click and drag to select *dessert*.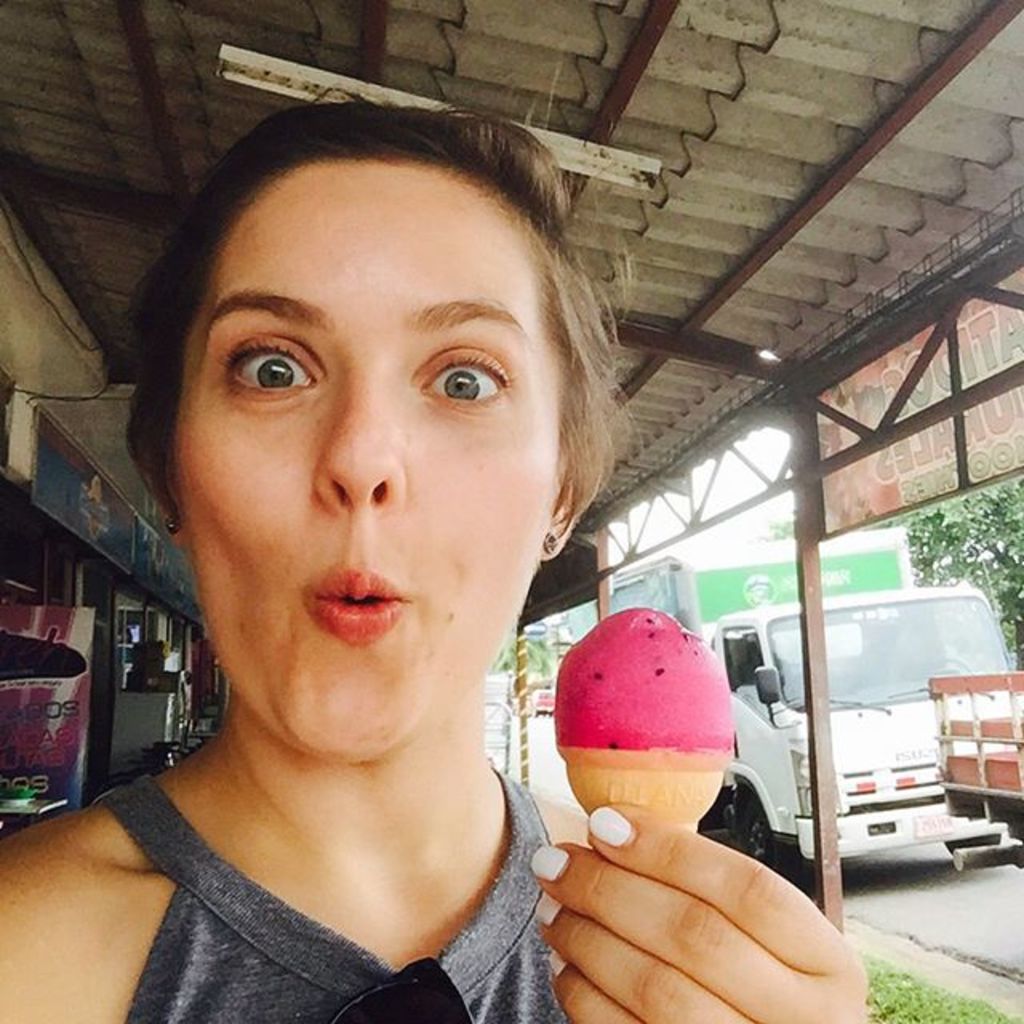
Selection: box(536, 606, 760, 882).
